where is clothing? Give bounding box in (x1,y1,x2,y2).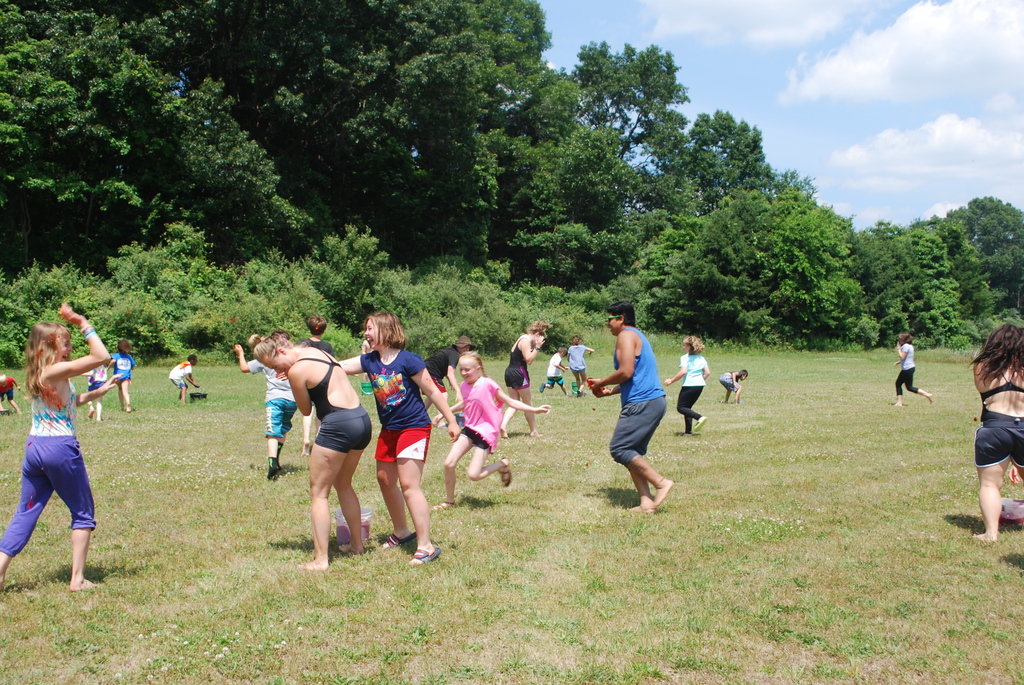
(15,377,92,555).
